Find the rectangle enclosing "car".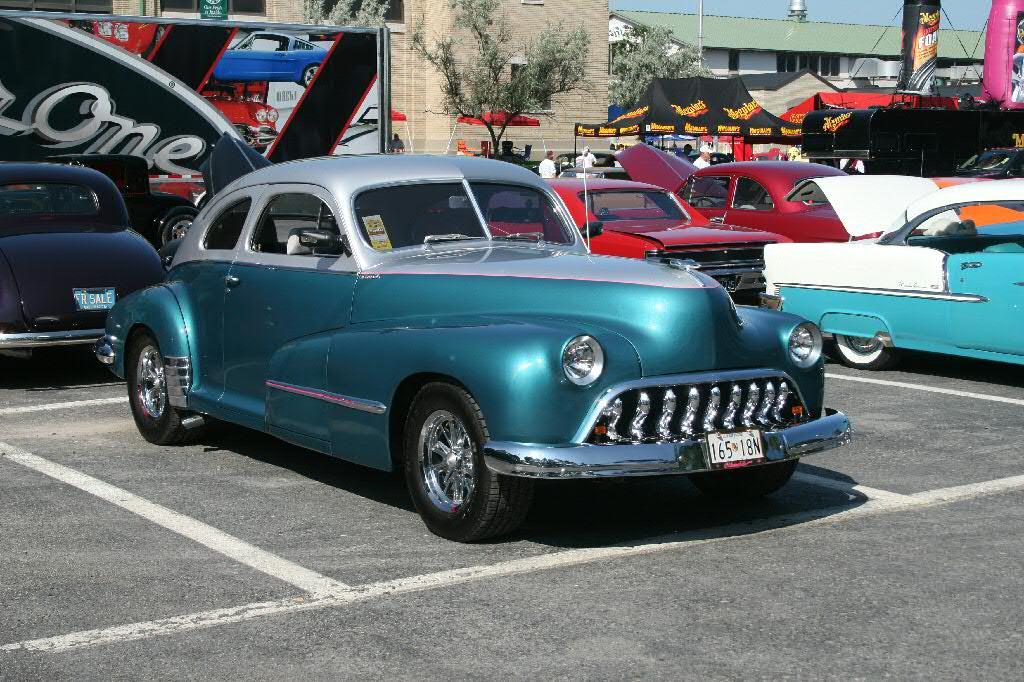
808, 54, 1023, 181.
